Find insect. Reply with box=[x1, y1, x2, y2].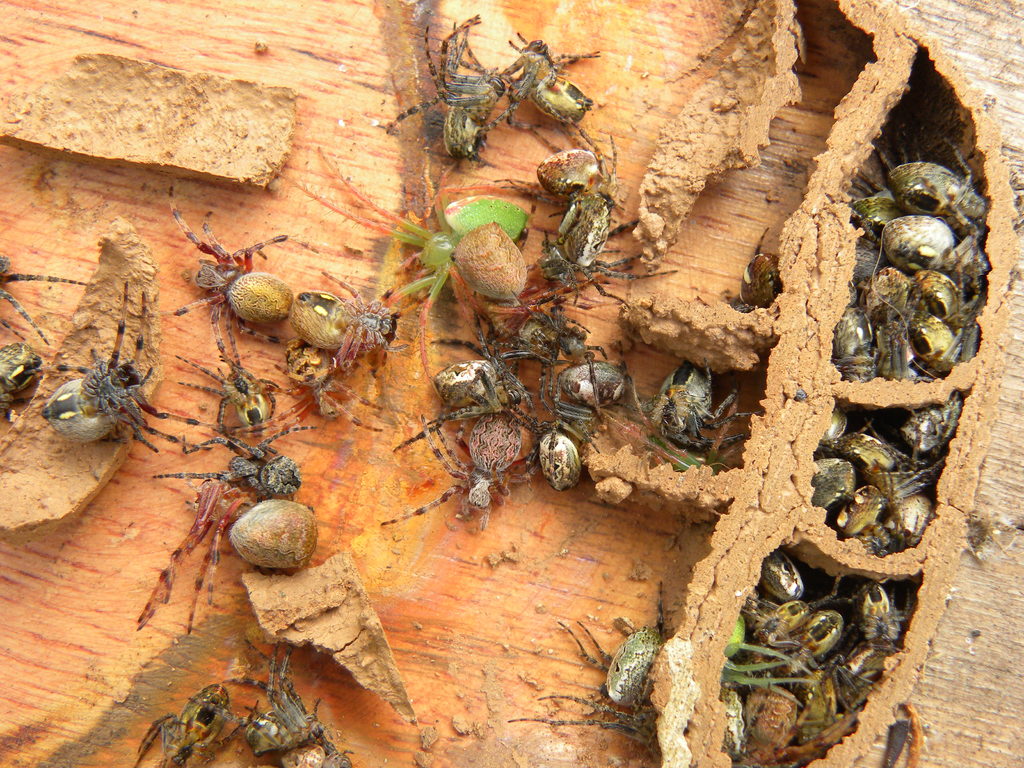
box=[504, 580, 671, 750].
